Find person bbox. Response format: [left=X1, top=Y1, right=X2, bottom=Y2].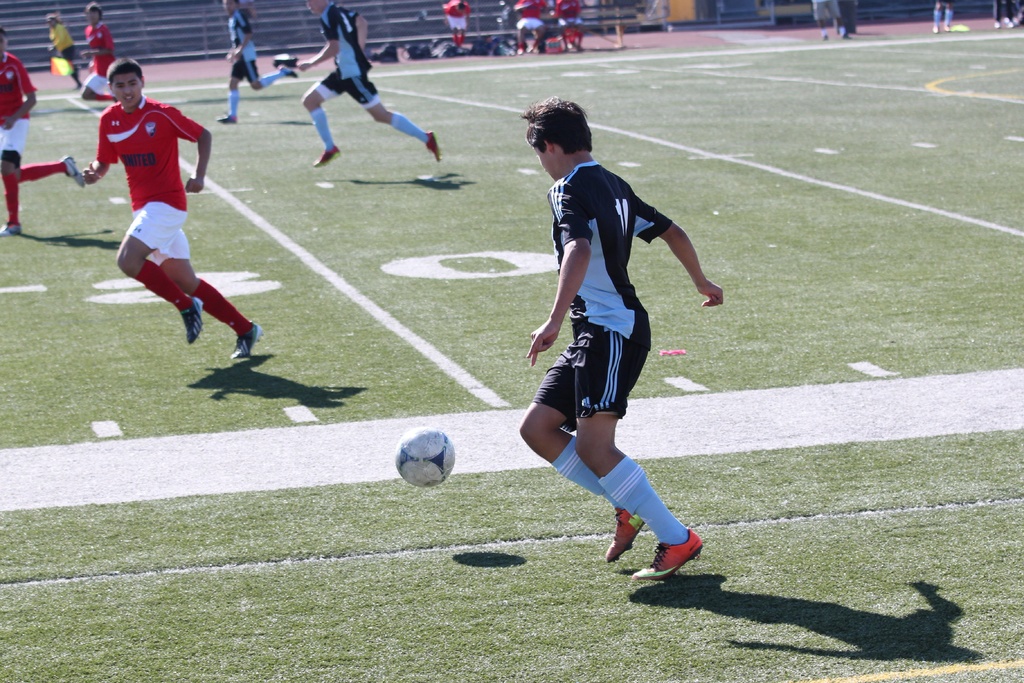
[left=47, top=21, right=78, bottom=76].
